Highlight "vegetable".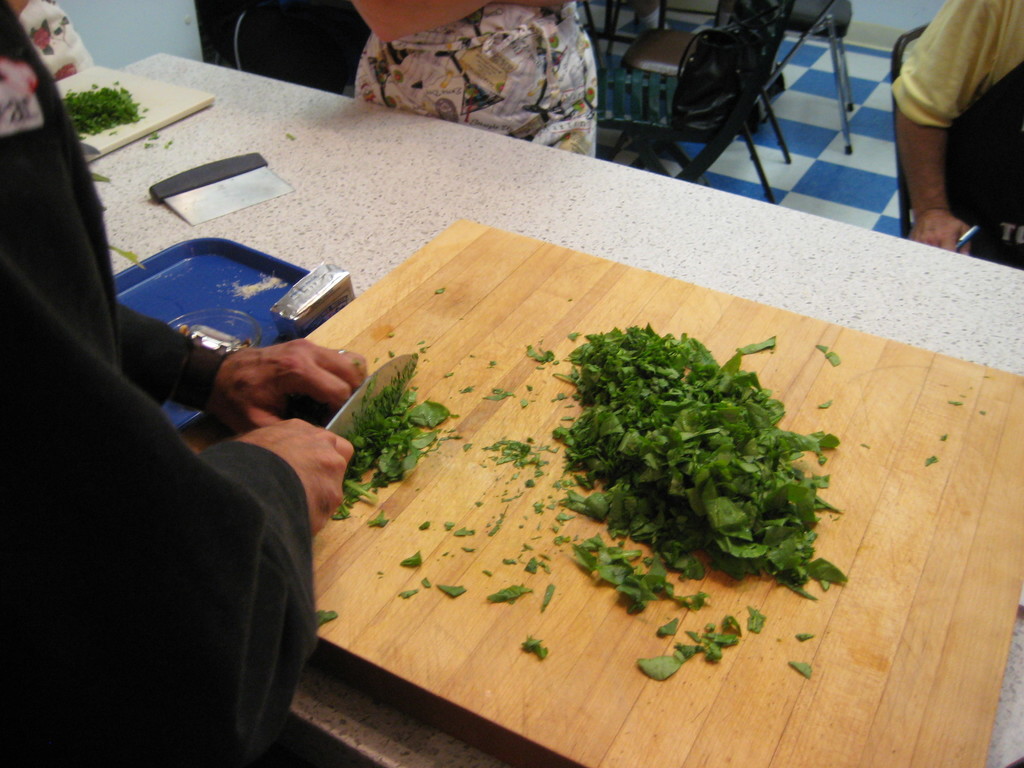
Highlighted region: 312/611/341/625.
